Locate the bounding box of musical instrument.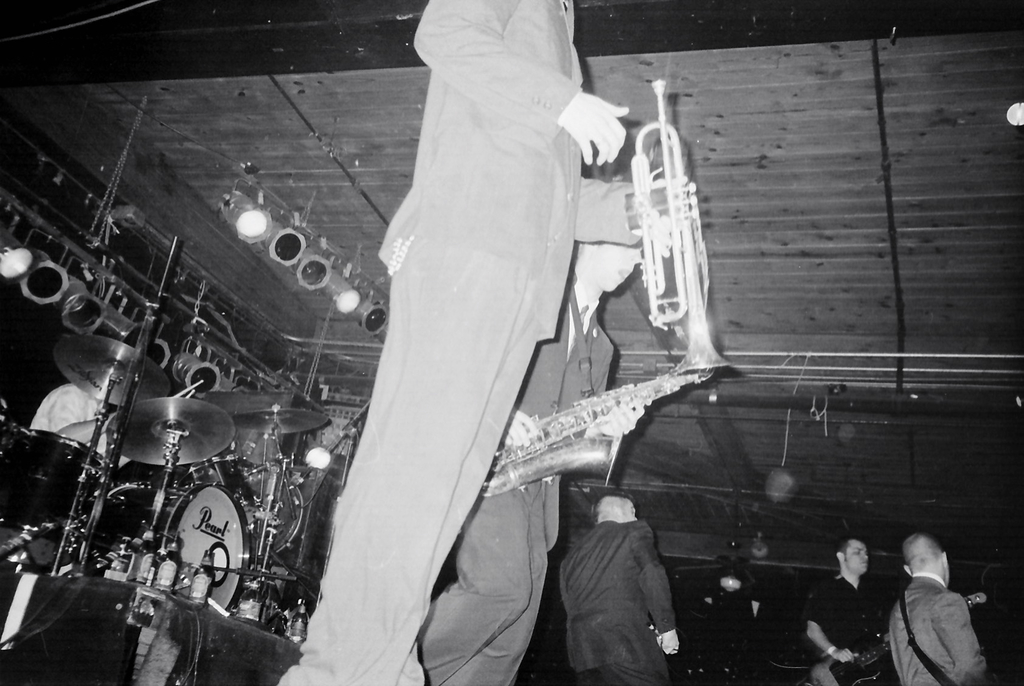
Bounding box: 104/393/234/464.
